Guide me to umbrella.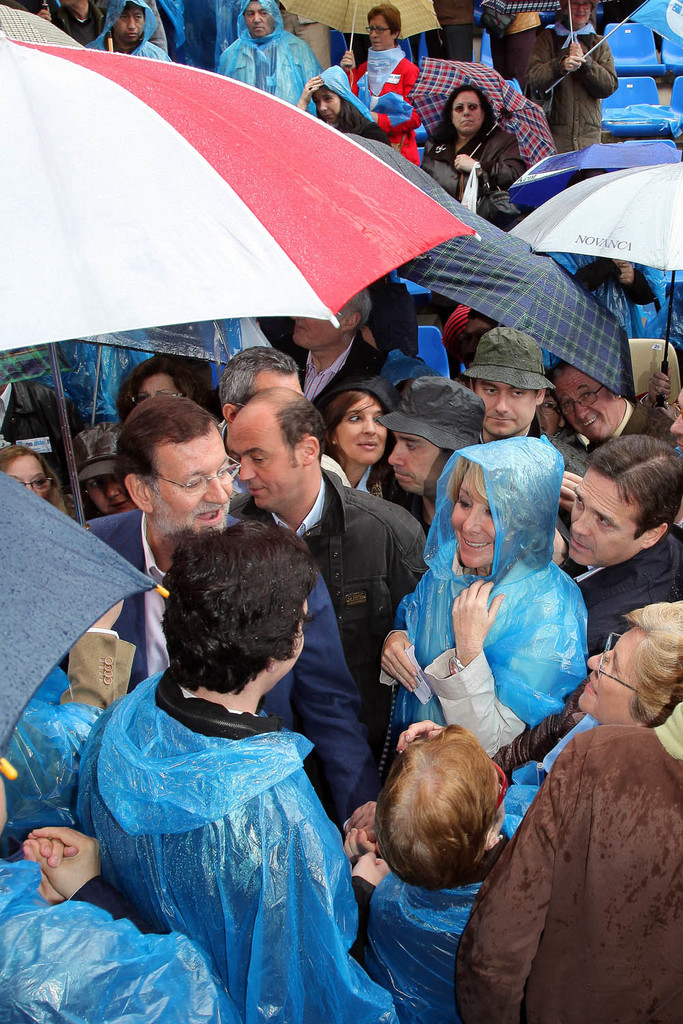
Guidance: 512,154,682,391.
